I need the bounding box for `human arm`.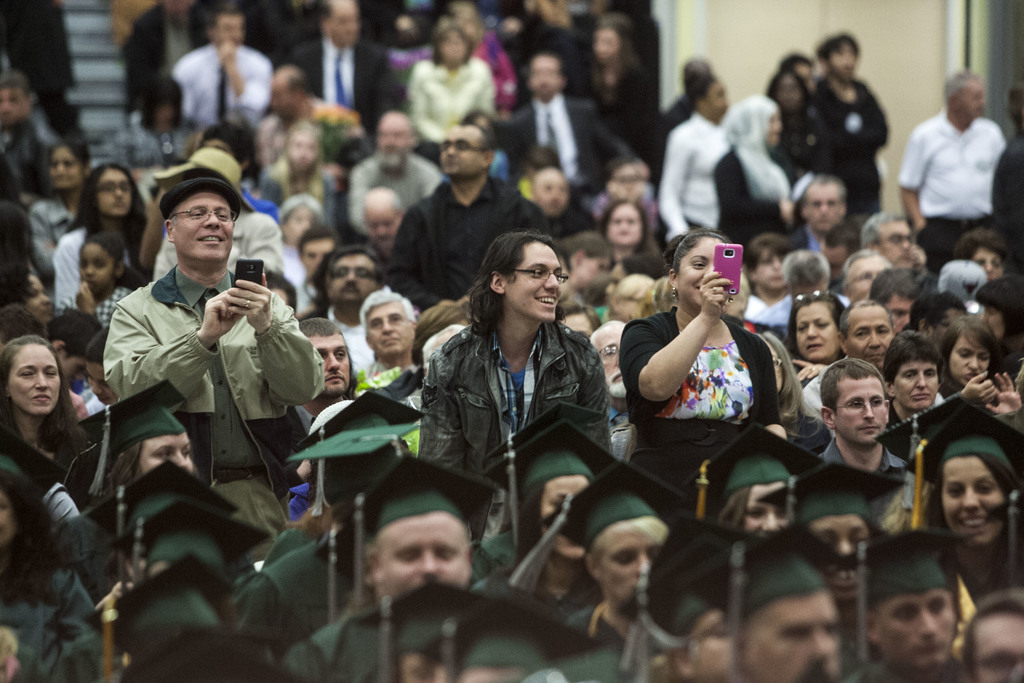
Here it is: Rect(346, 157, 371, 232).
